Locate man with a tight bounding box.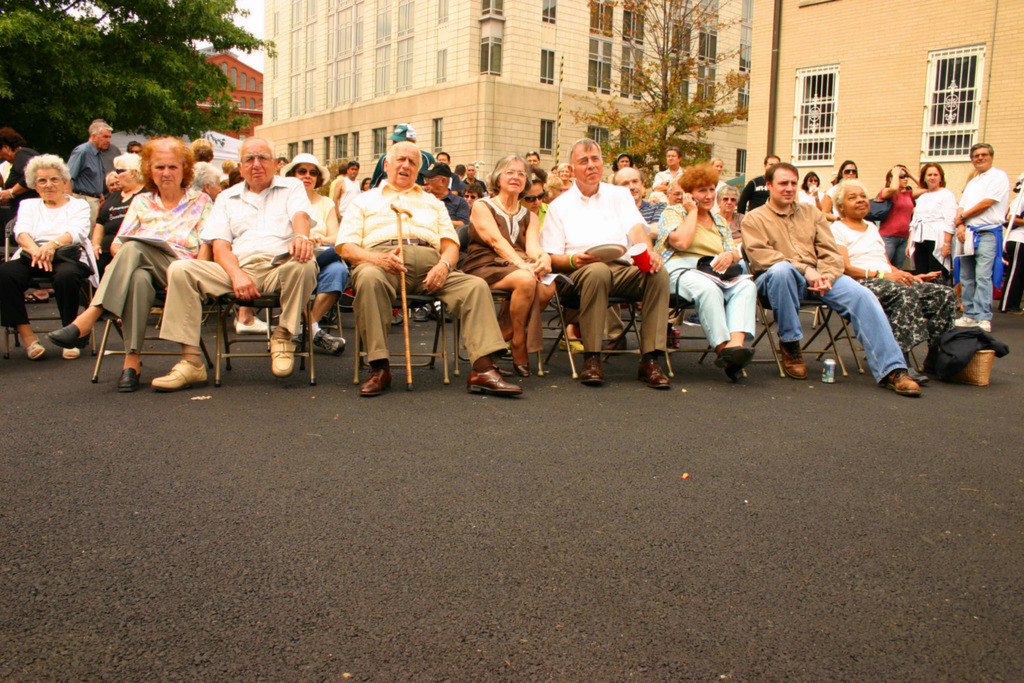
detection(741, 154, 780, 215).
